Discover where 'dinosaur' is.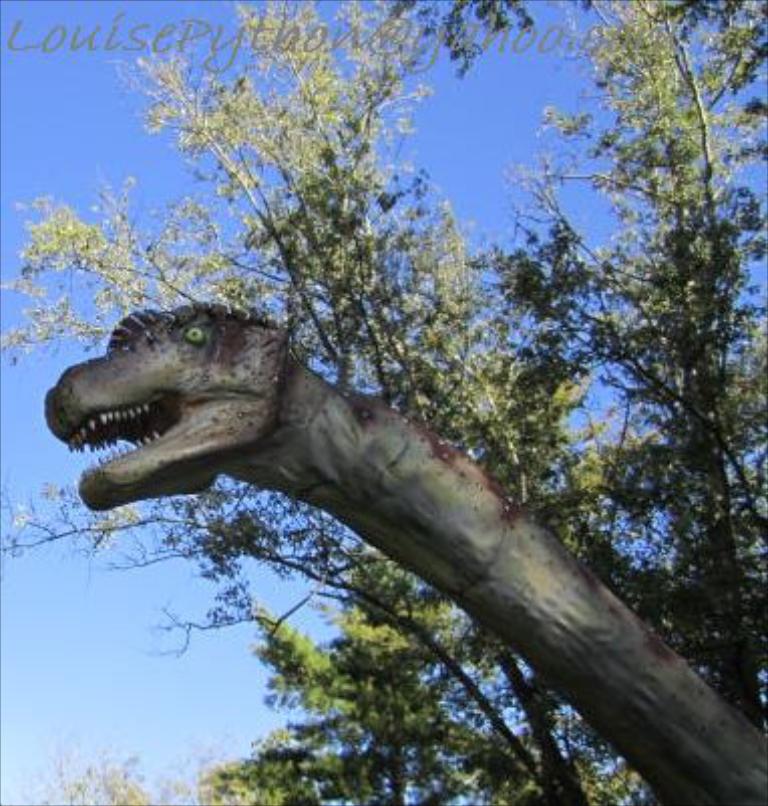
Discovered at locate(46, 295, 766, 804).
